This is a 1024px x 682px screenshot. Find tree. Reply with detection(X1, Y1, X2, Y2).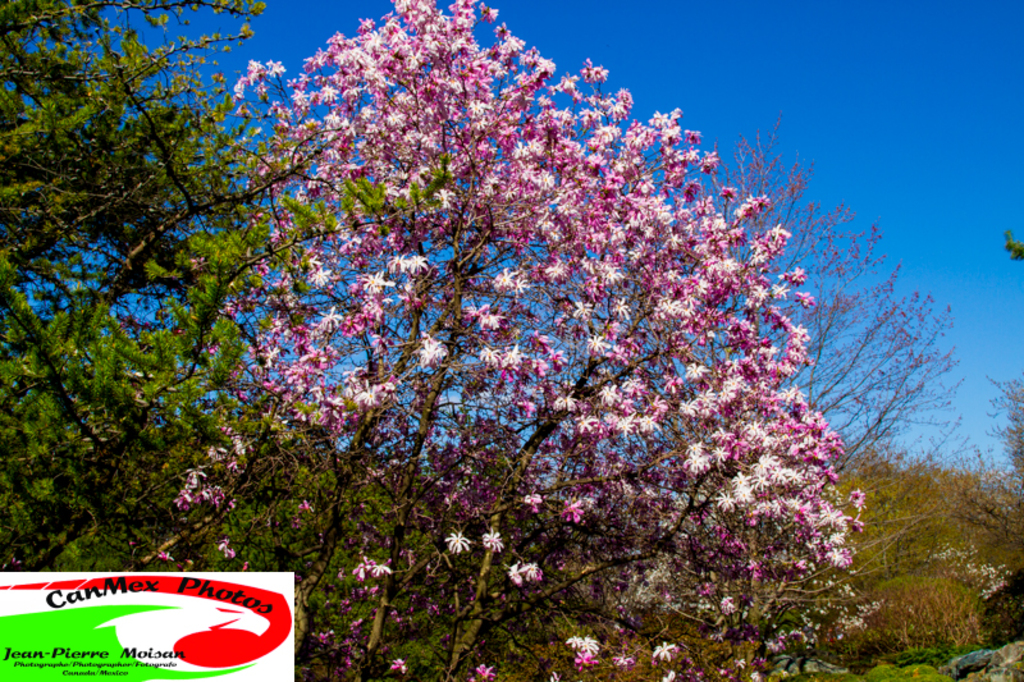
detection(810, 470, 1023, 681).
